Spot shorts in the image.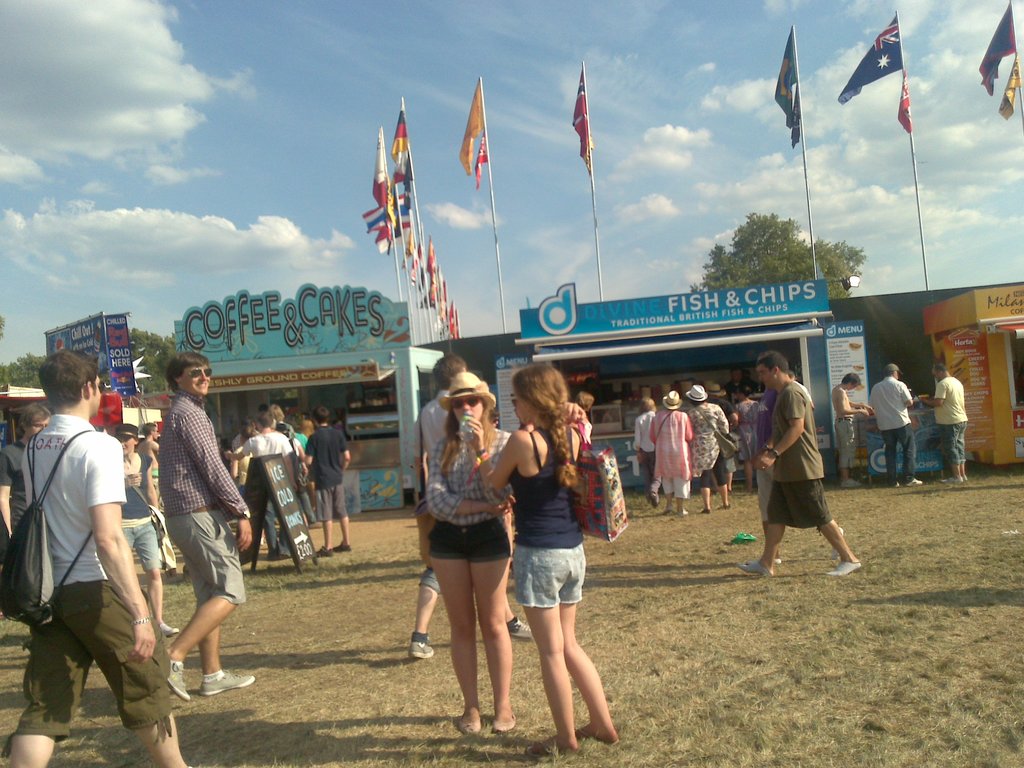
shorts found at region(423, 563, 440, 598).
